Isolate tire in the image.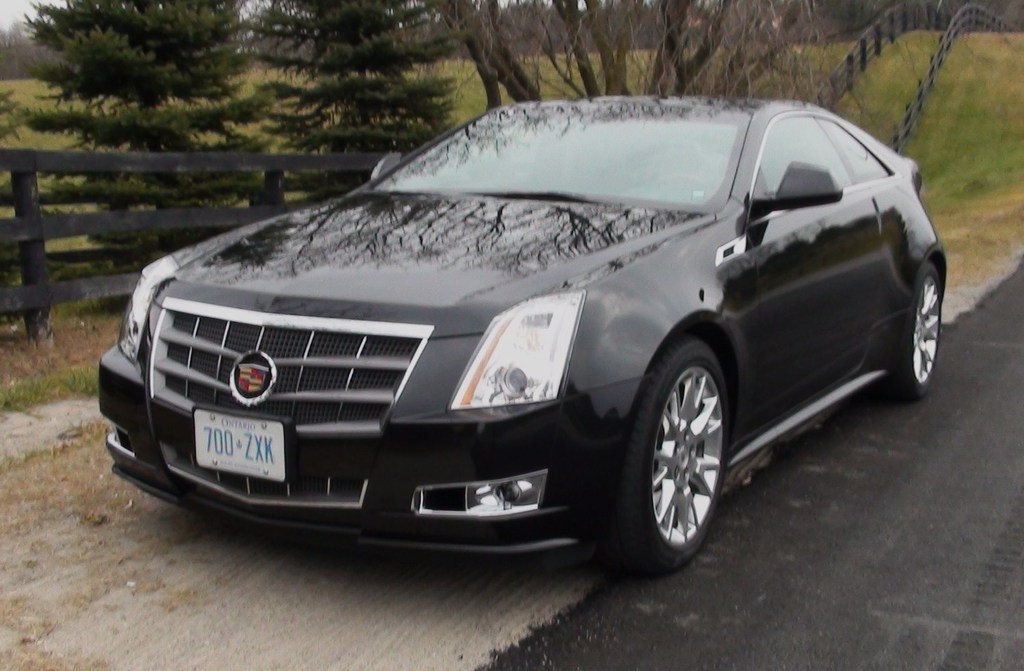
Isolated region: [614, 332, 748, 576].
